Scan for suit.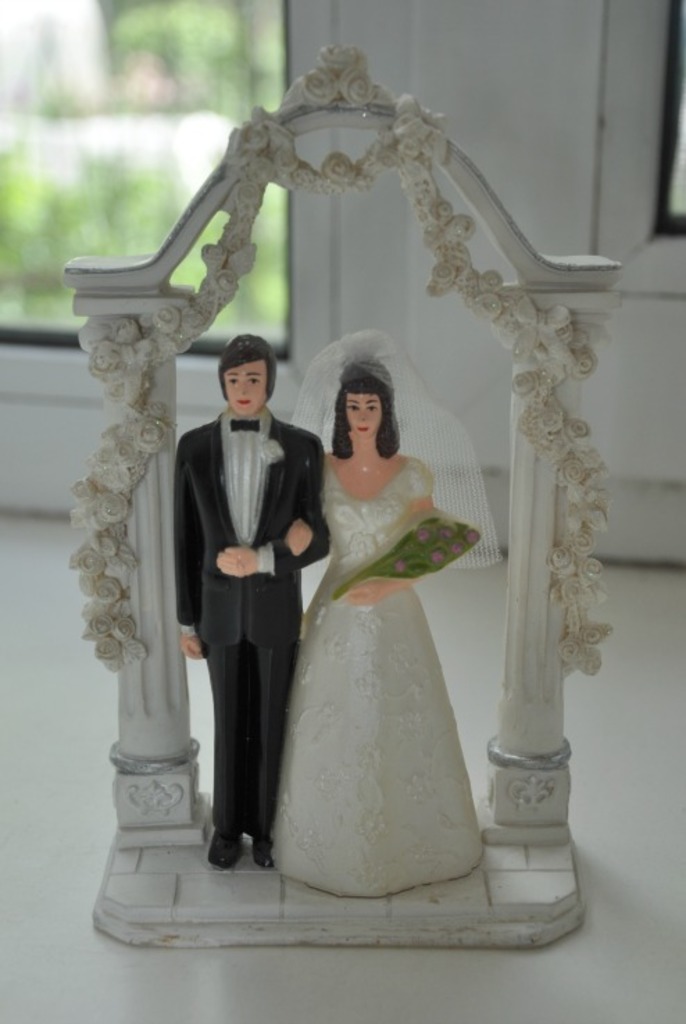
Scan result: pyautogui.locateOnScreen(158, 357, 326, 843).
